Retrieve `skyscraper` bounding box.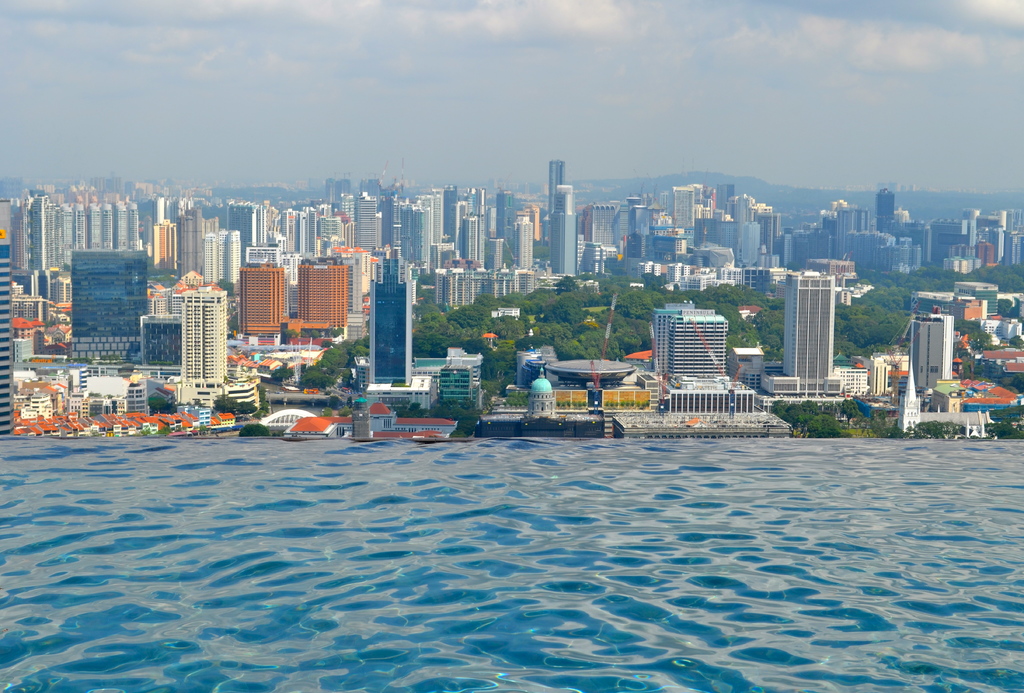
Bounding box: 148 273 239 387.
